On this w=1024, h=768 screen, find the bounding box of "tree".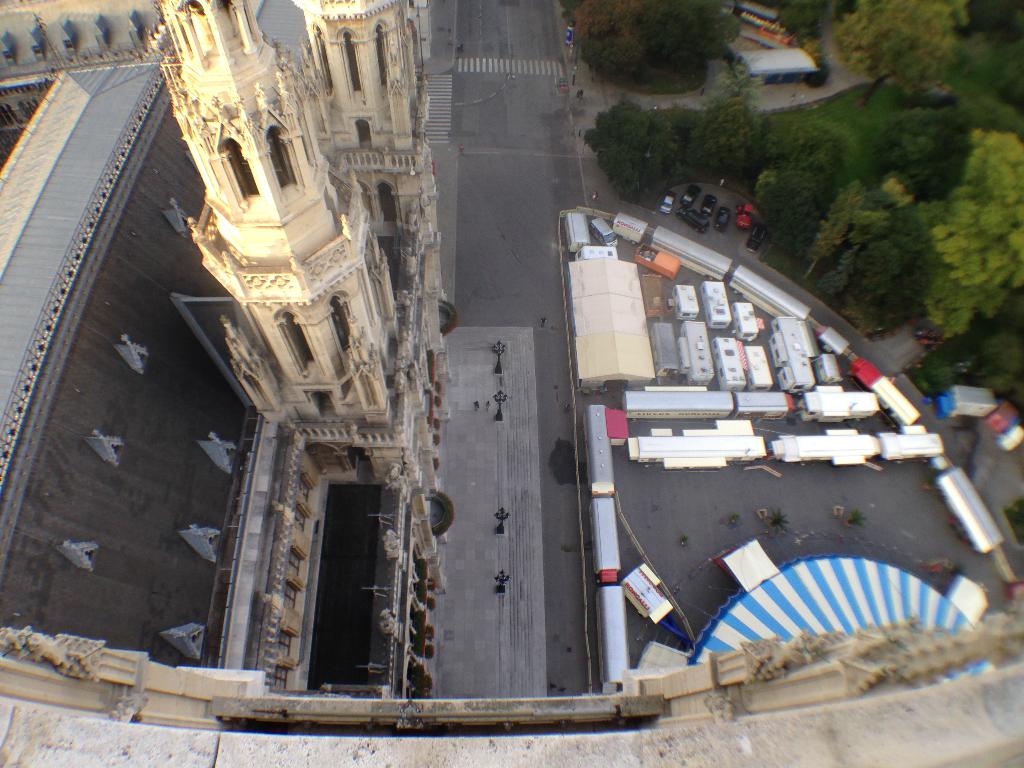
Bounding box: (808,177,938,339).
